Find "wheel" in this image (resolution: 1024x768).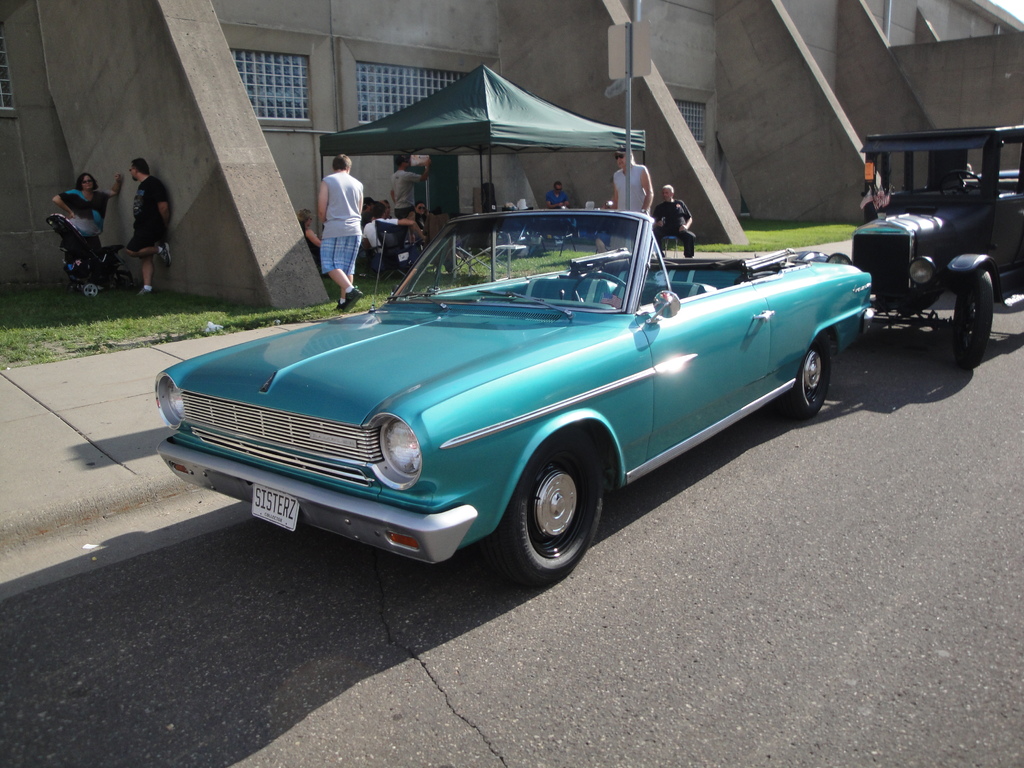
x1=492, y1=435, x2=609, y2=580.
